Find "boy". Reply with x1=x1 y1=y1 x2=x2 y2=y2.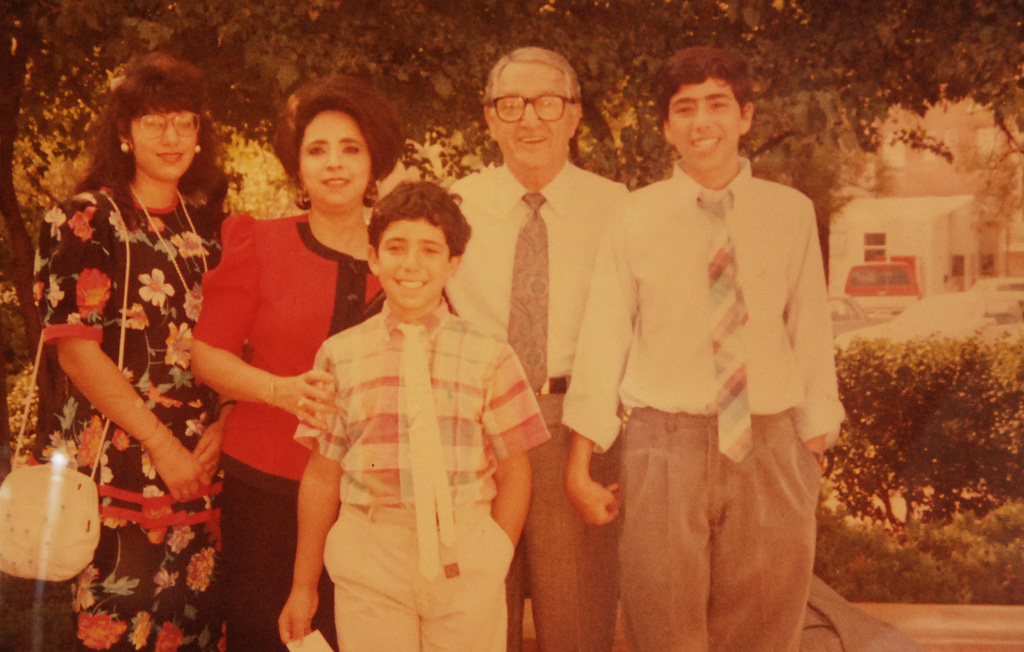
x1=272 y1=228 x2=550 y2=624.
